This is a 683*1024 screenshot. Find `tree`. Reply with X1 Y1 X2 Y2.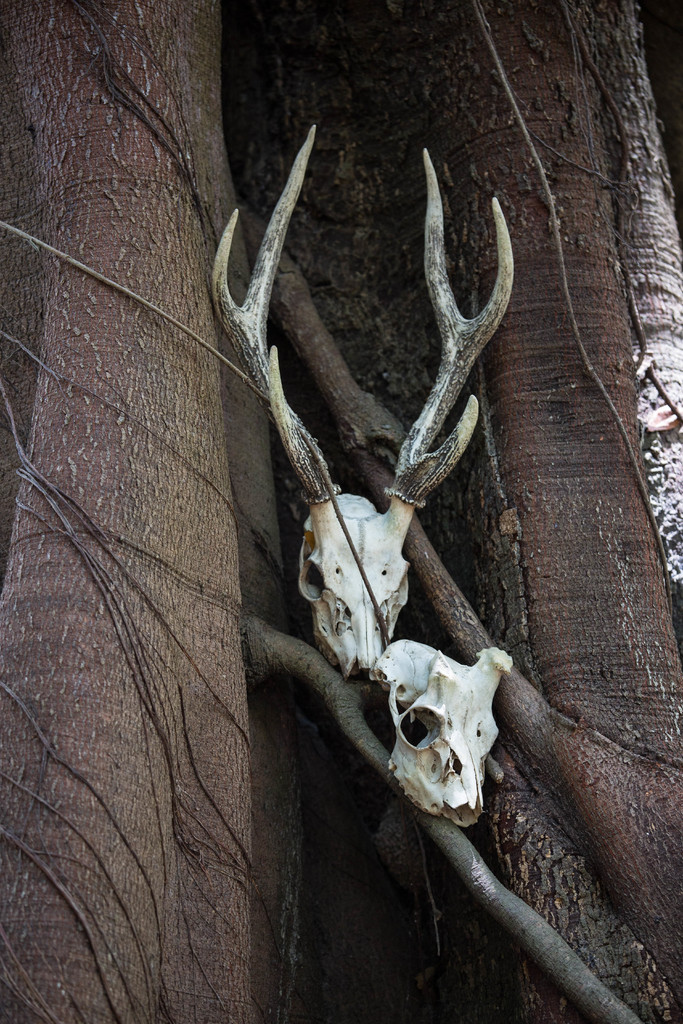
0 0 682 1023.
